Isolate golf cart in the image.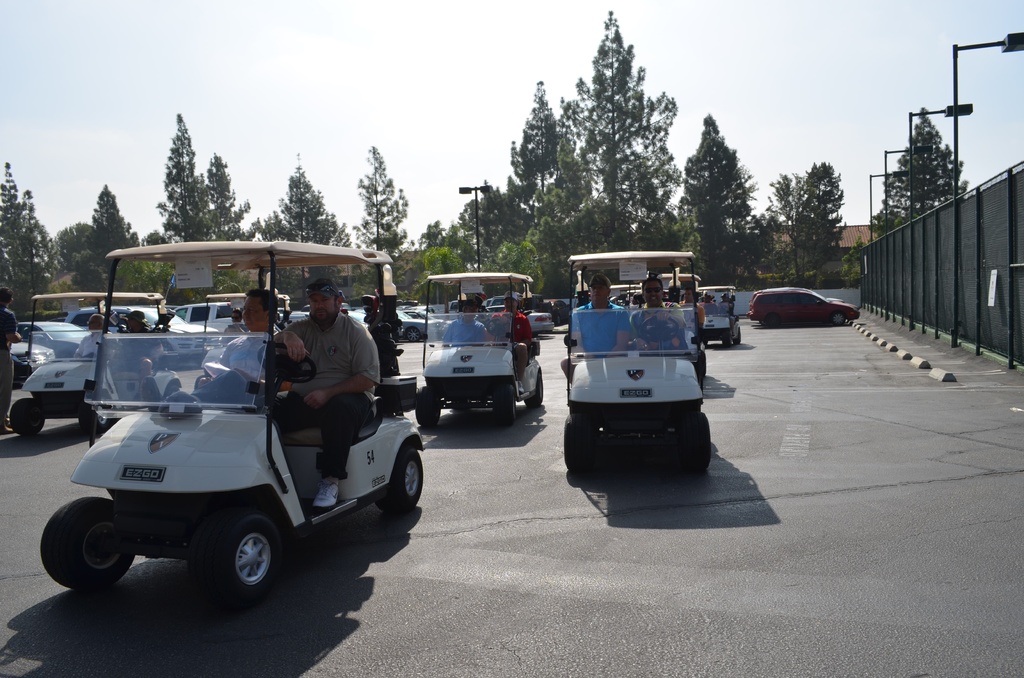
Isolated region: 561/249/711/476.
